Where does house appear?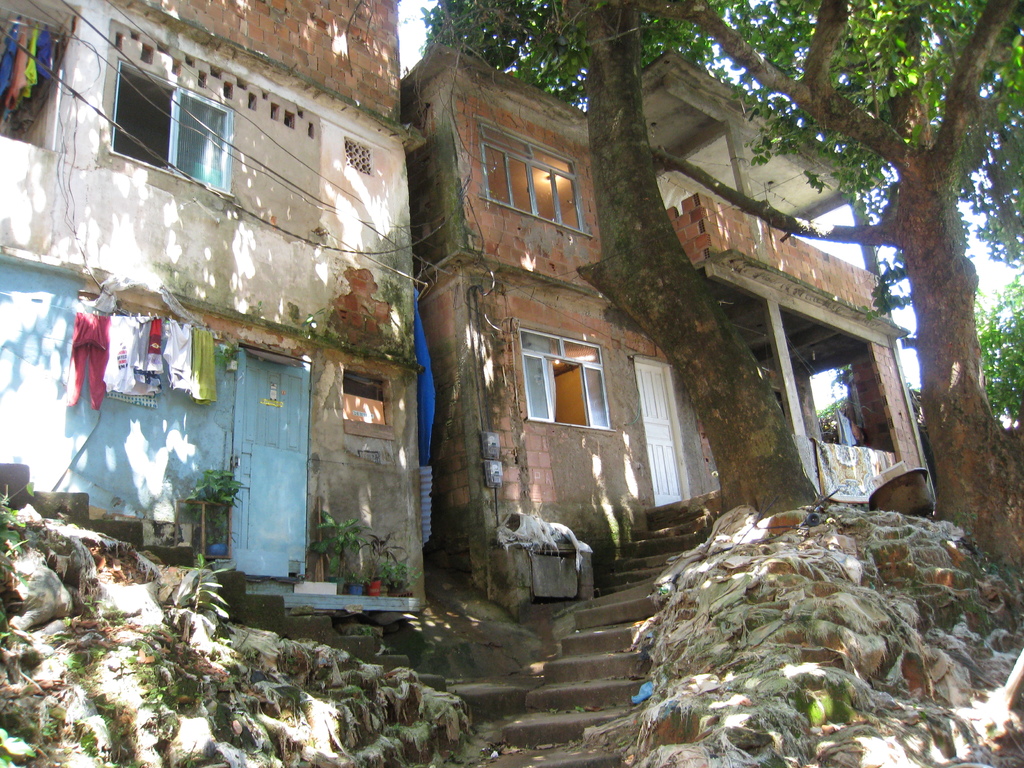
Appears at 0 0 426 612.
